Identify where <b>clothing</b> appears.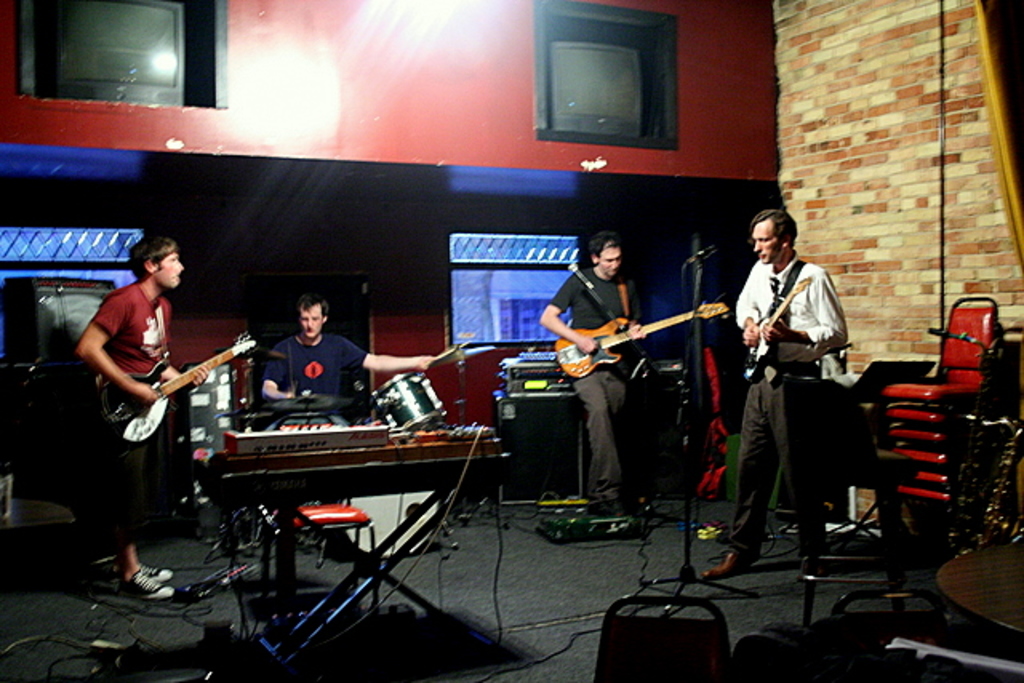
Appears at <box>555,254,645,488</box>.
